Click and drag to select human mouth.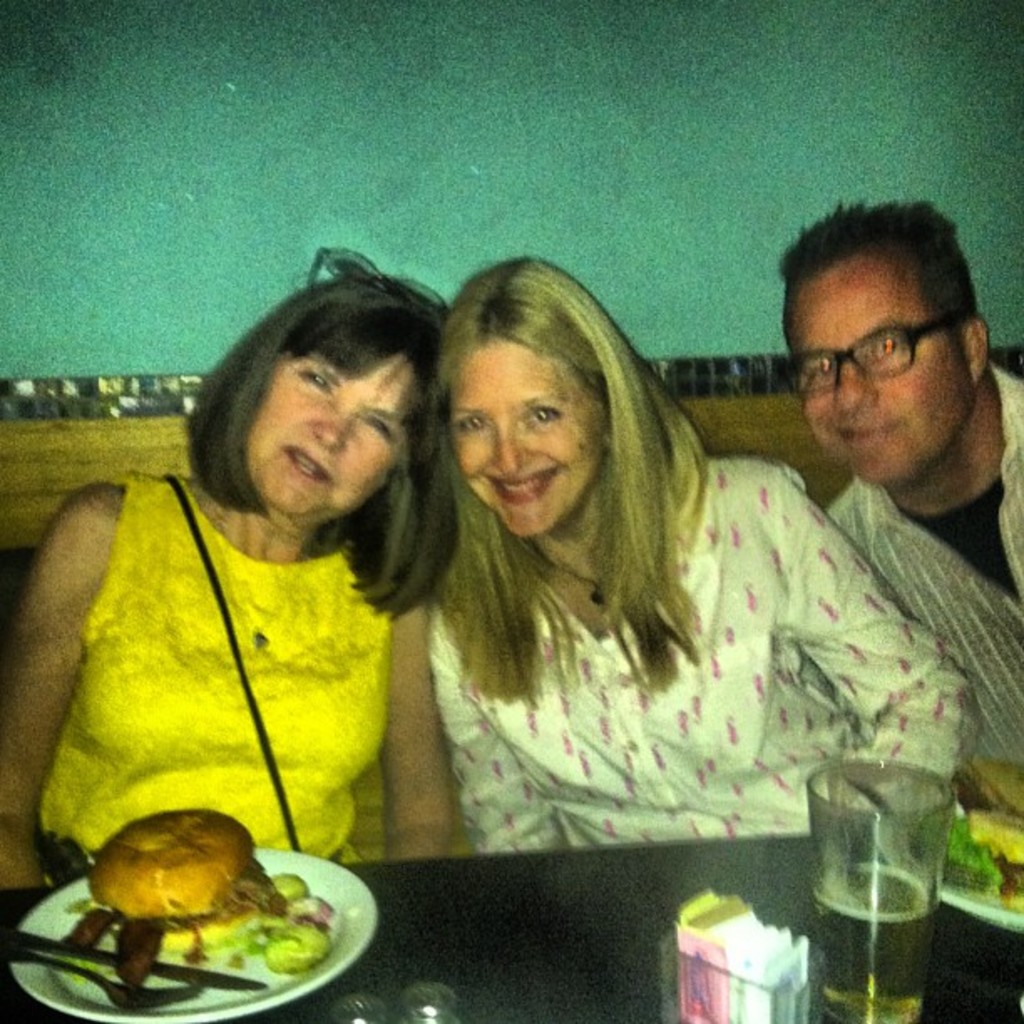
Selection: select_region(288, 437, 328, 484).
